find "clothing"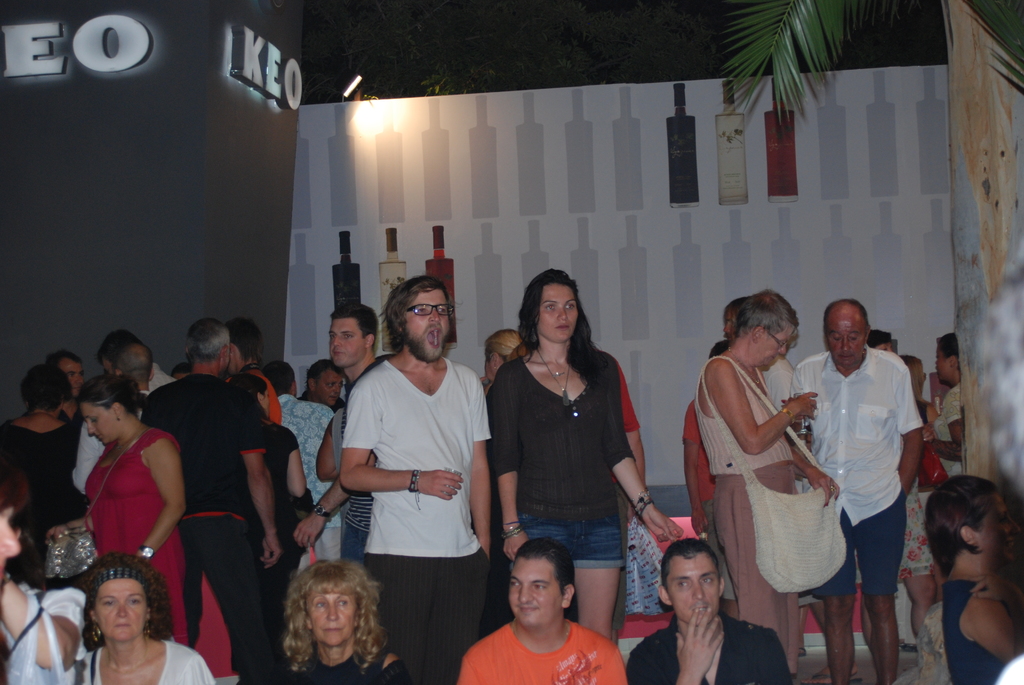
[488,358,636,522]
